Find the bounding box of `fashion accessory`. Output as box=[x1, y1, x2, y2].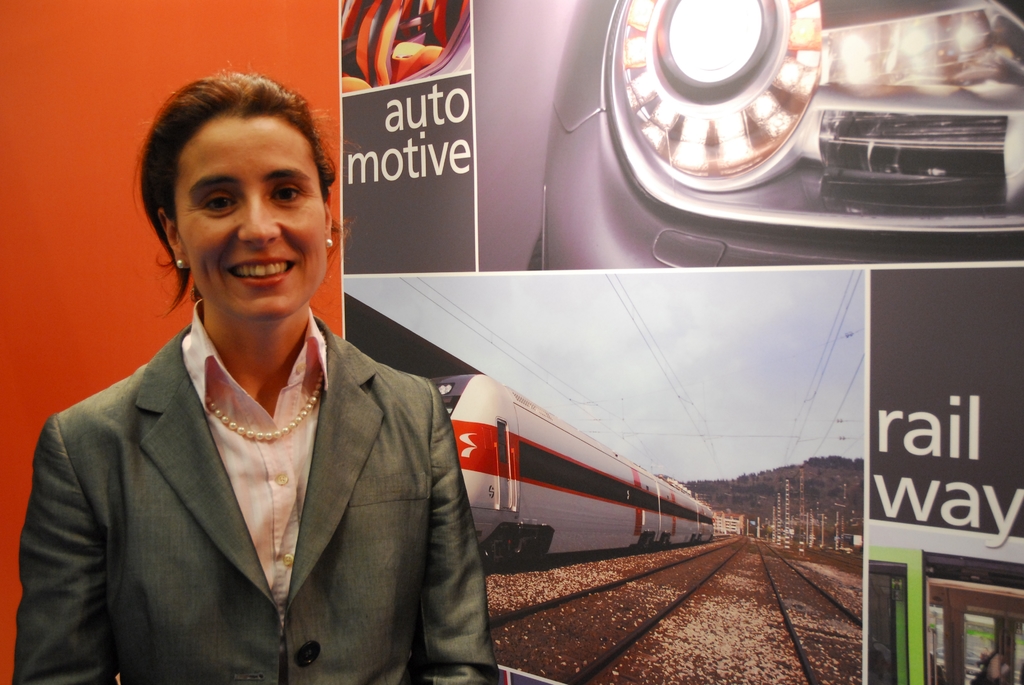
box=[174, 253, 184, 267].
